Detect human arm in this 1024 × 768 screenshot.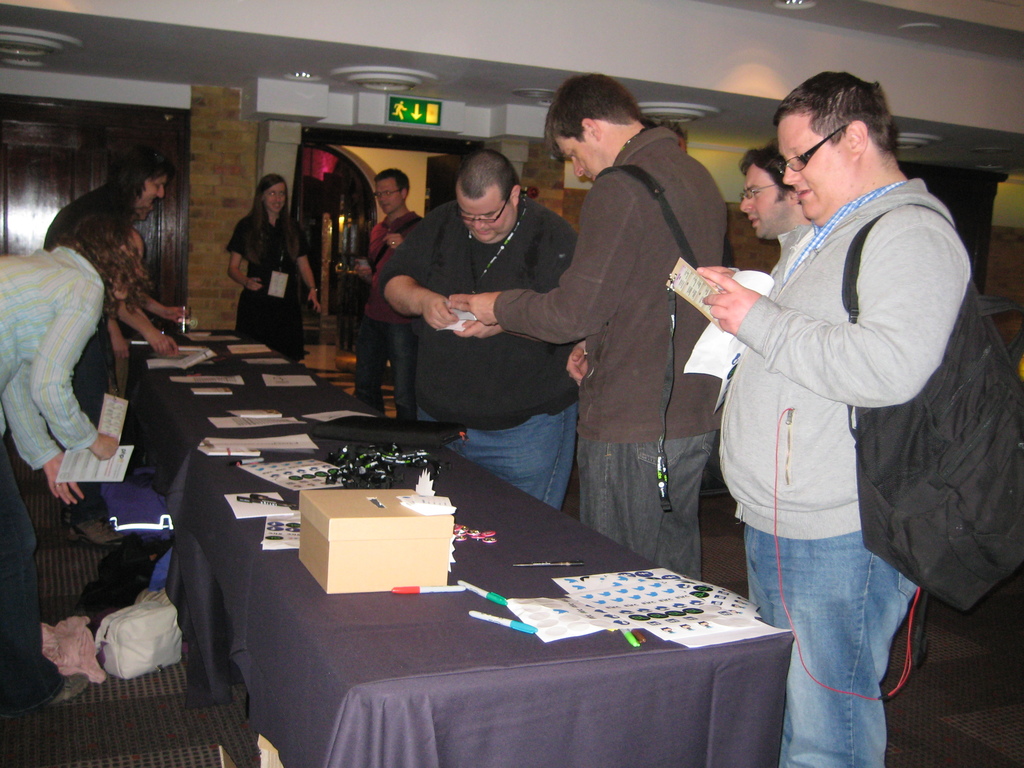
Detection: [left=452, top=220, right=577, bottom=335].
